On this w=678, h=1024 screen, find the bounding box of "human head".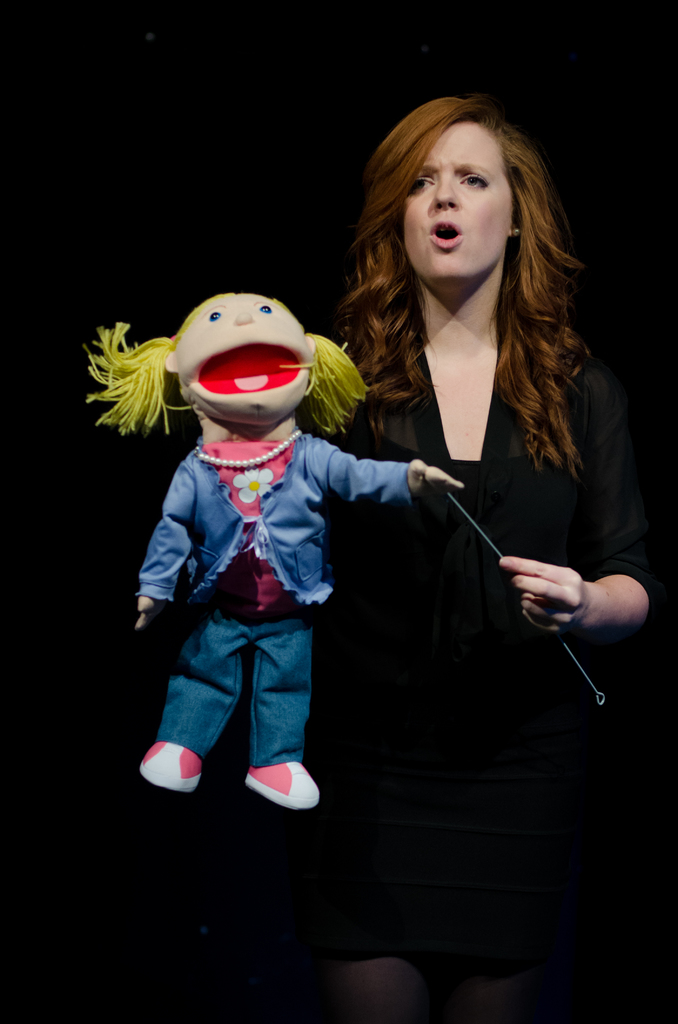
Bounding box: Rect(376, 86, 538, 262).
